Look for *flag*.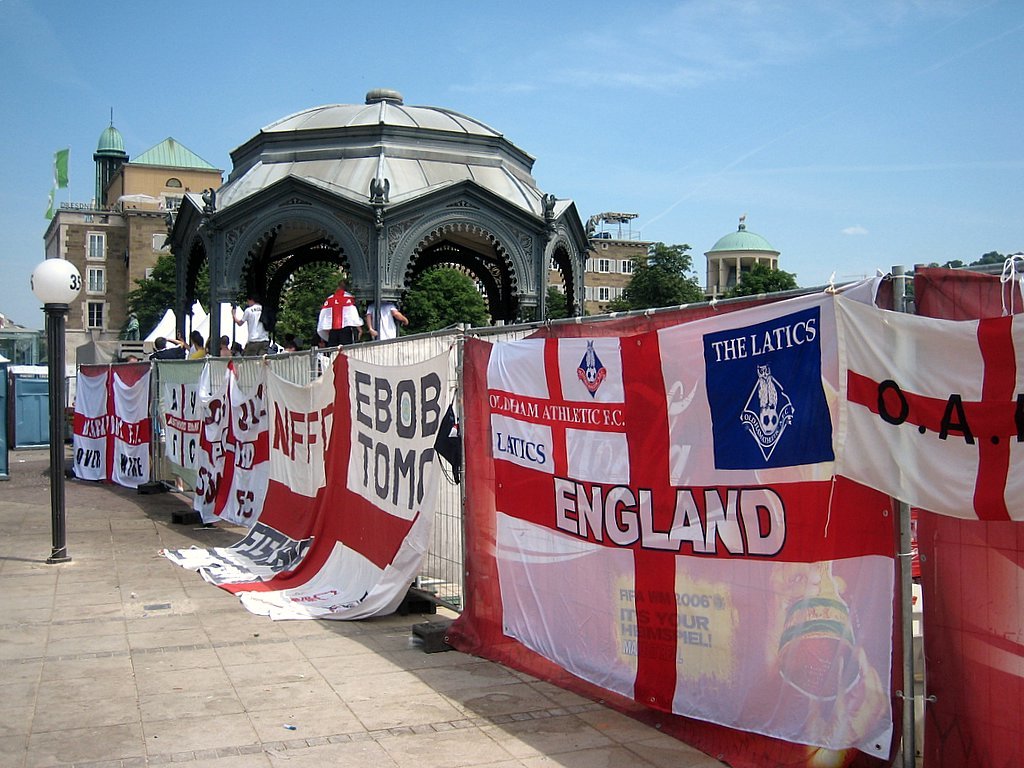
Found: [x1=453, y1=287, x2=918, y2=751].
